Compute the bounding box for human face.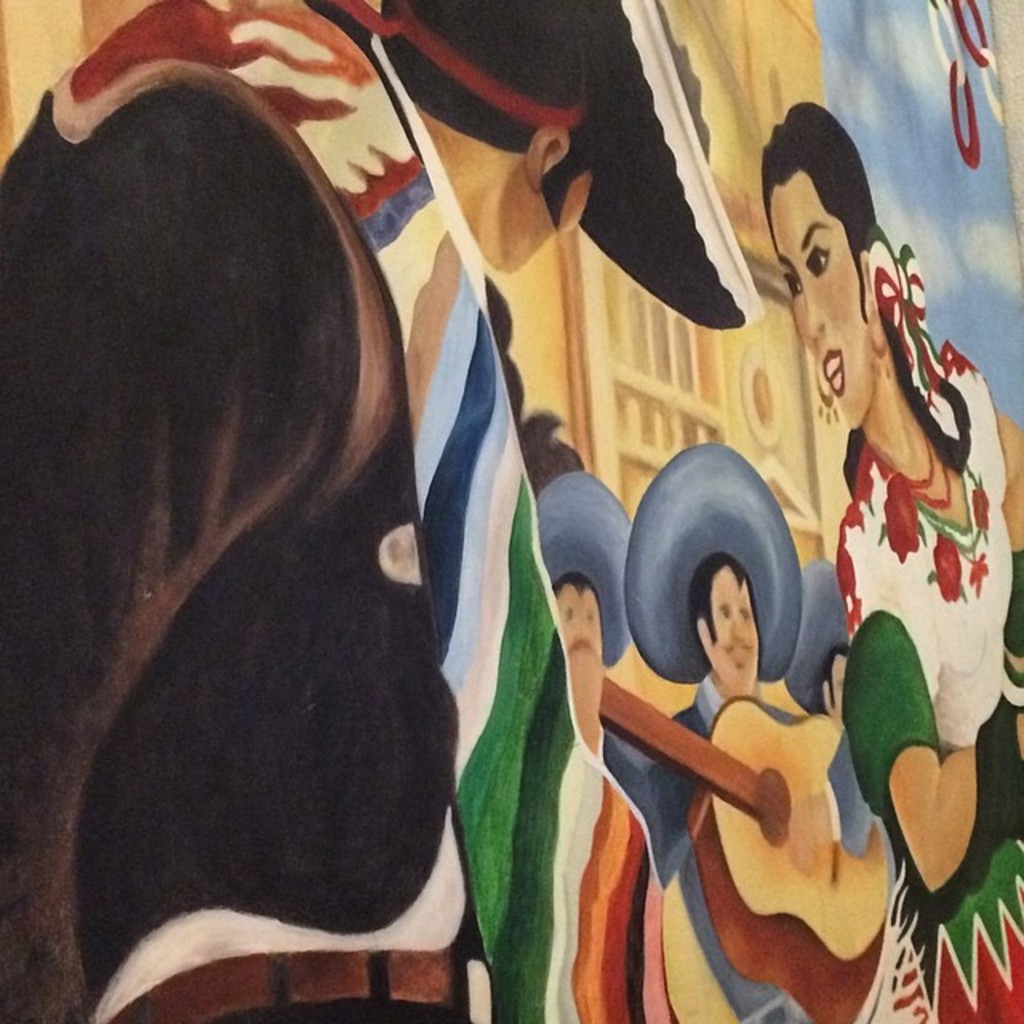
pyautogui.locateOnScreen(557, 581, 605, 693).
